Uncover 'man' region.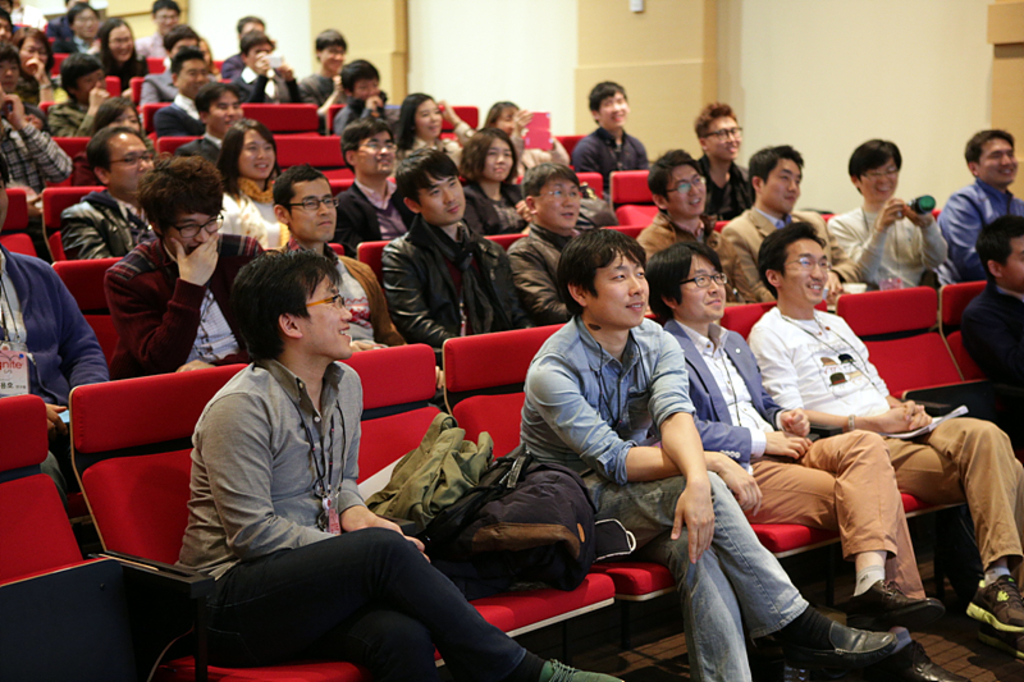
Uncovered: left=727, top=141, right=865, bottom=299.
